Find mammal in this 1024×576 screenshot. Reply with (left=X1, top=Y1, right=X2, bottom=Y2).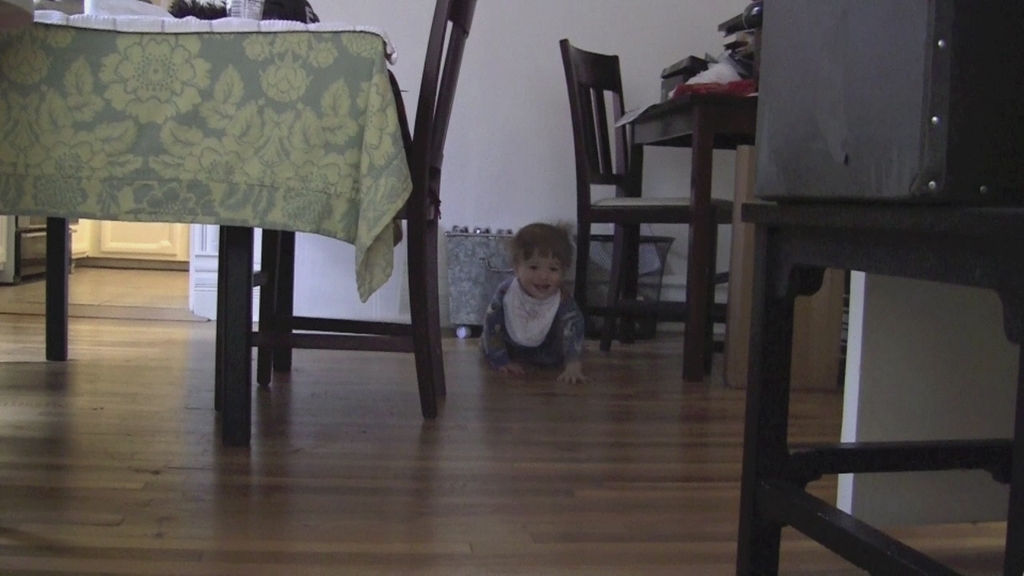
(left=472, top=218, right=606, bottom=382).
